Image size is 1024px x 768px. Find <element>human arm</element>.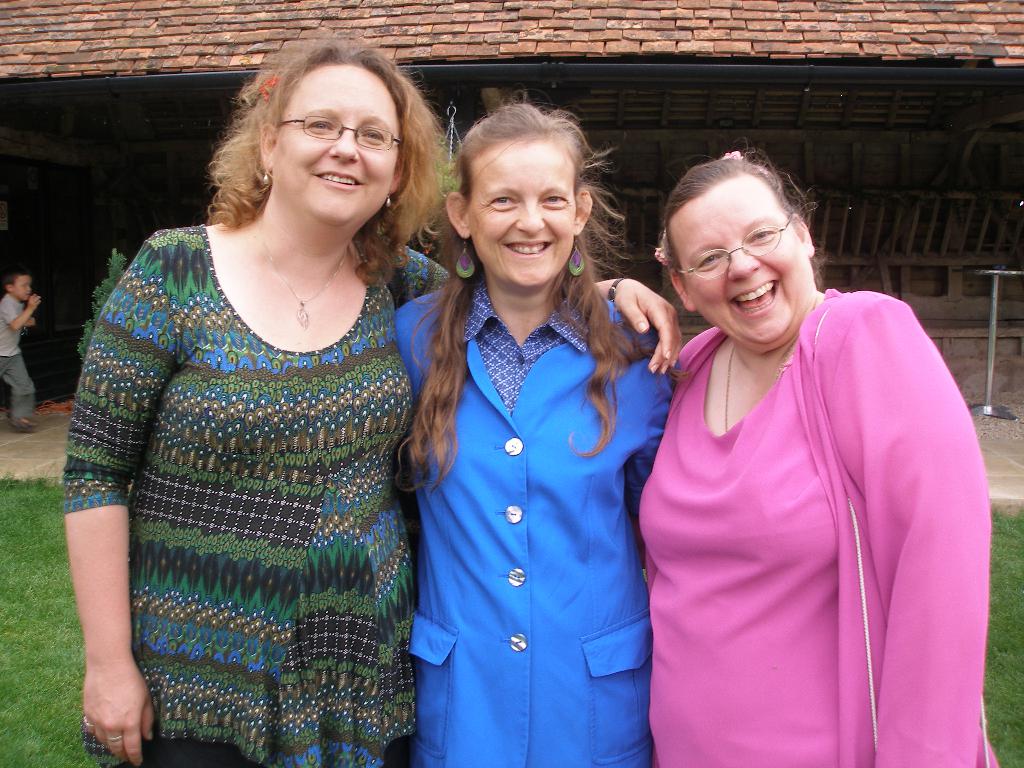
bbox=(398, 234, 677, 379).
